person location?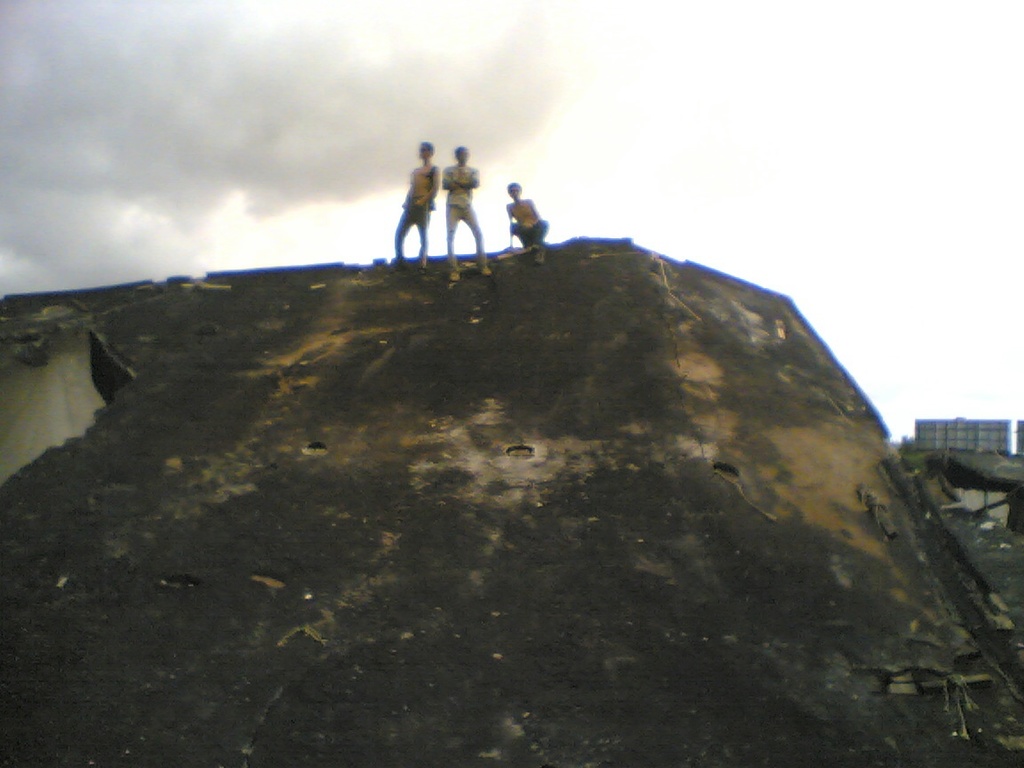
Rect(392, 143, 440, 270)
